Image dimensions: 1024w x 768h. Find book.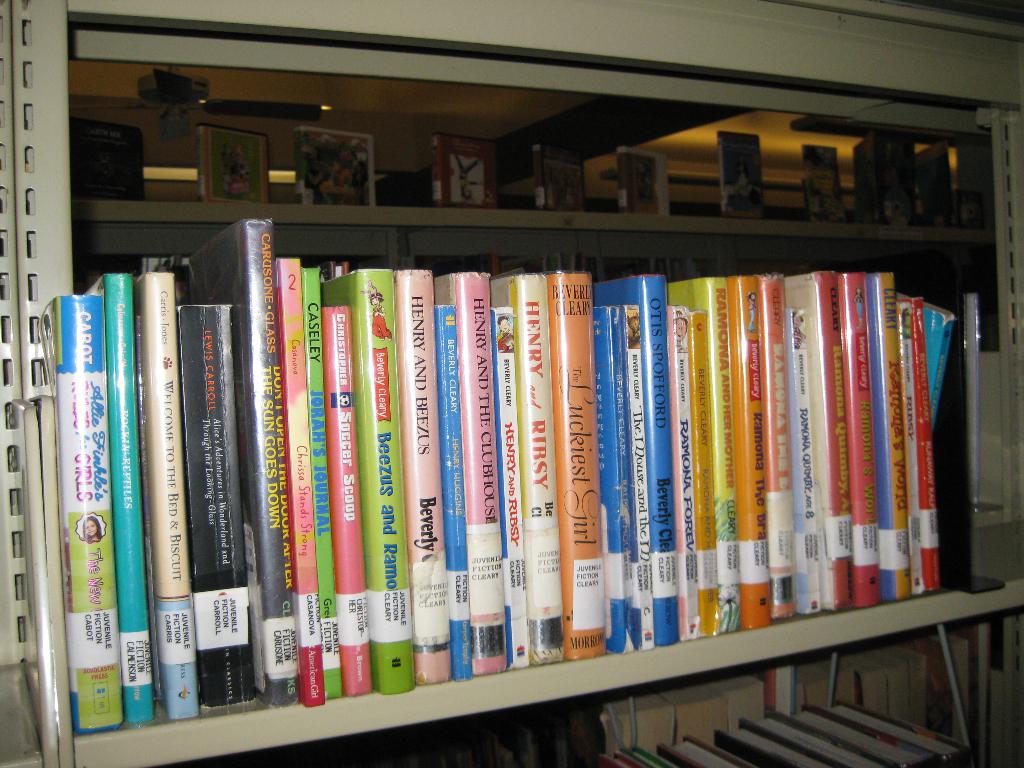
[x1=797, y1=140, x2=838, y2=216].
